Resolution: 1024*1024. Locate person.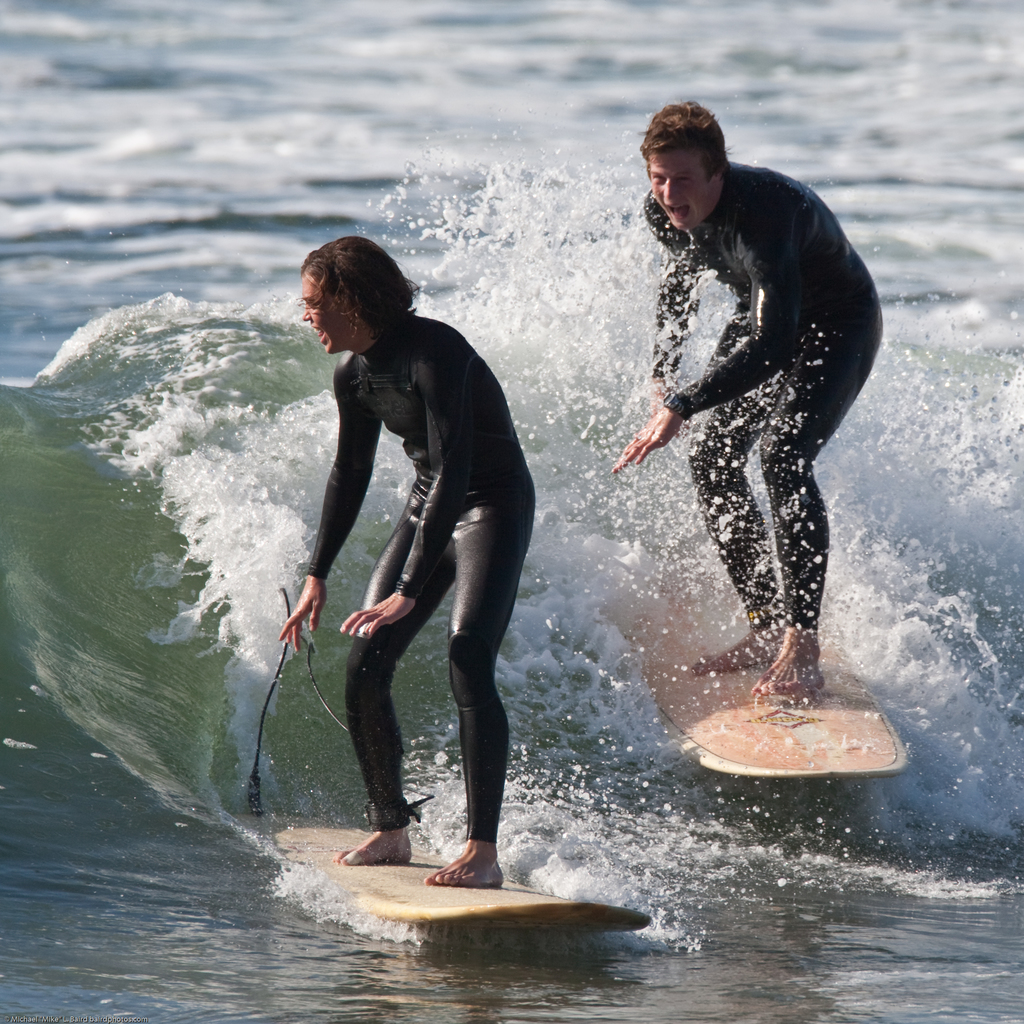
select_region(609, 97, 882, 701).
